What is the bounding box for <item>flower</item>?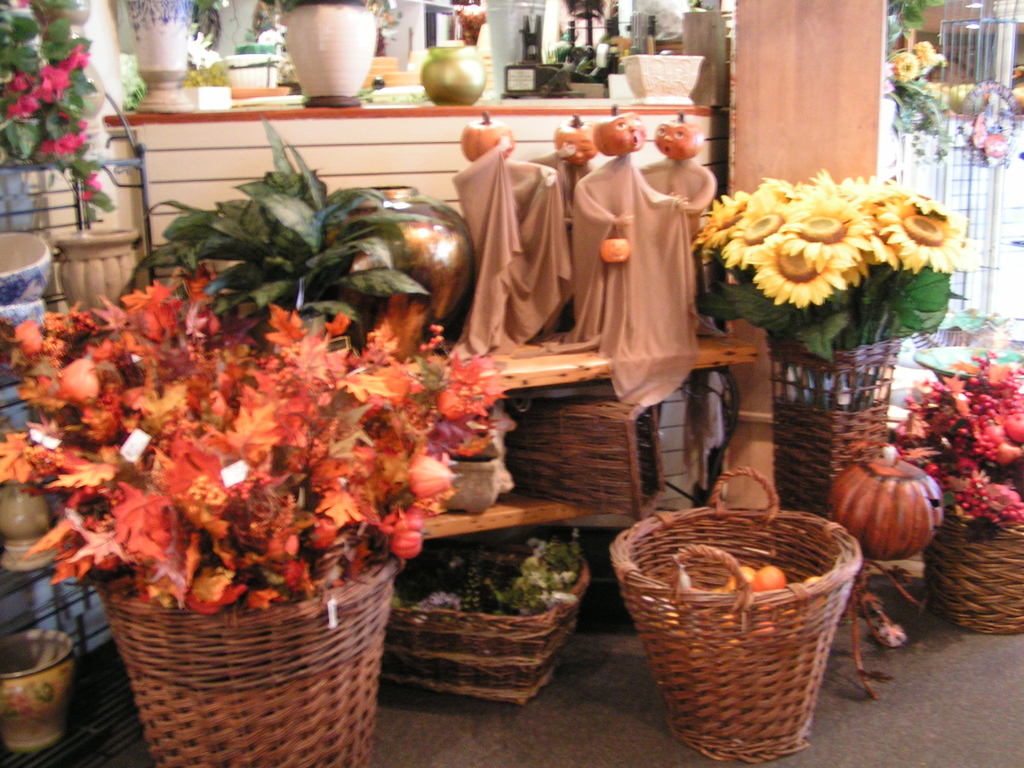
(x1=60, y1=42, x2=93, y2=70).
